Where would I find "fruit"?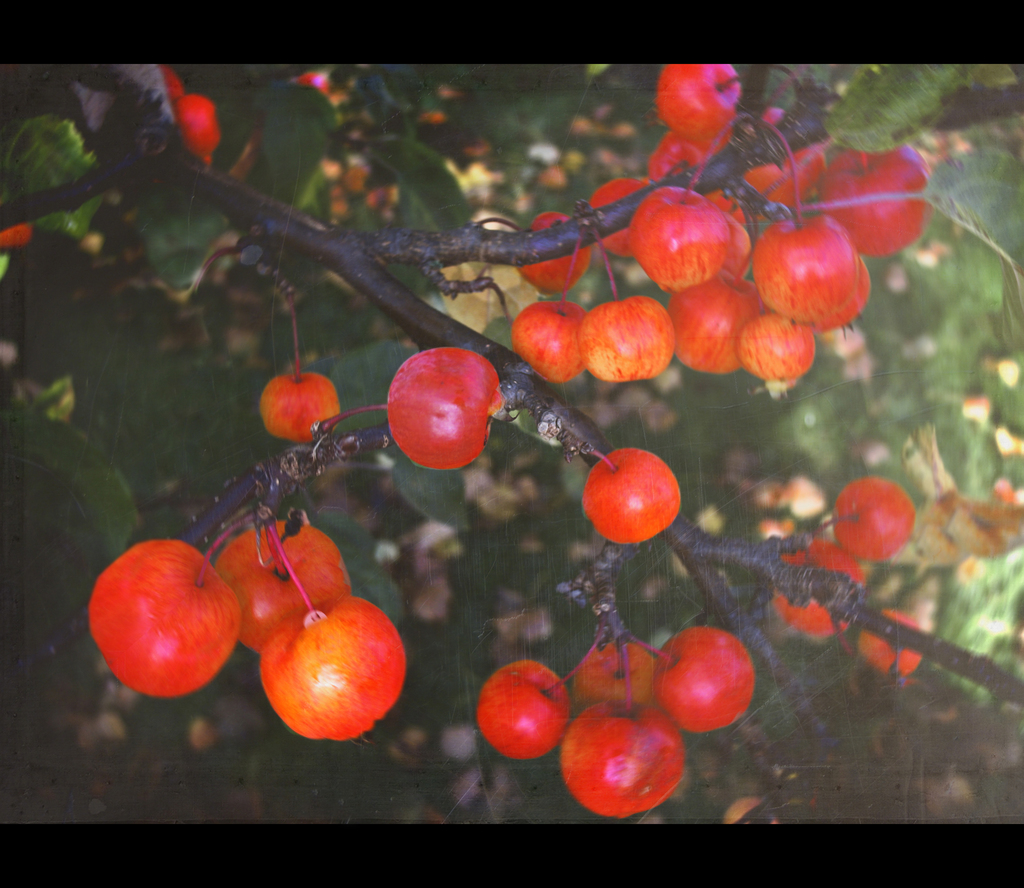
At 255, 591, 400, 745.
